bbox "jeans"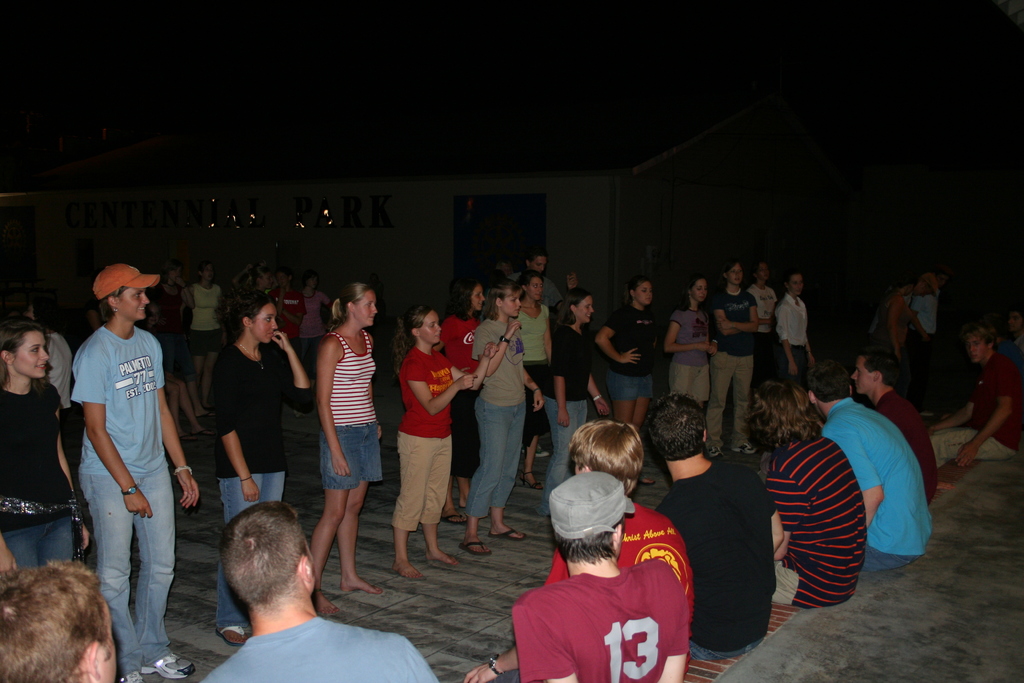
bbox=[774, 342, 808, 386]
